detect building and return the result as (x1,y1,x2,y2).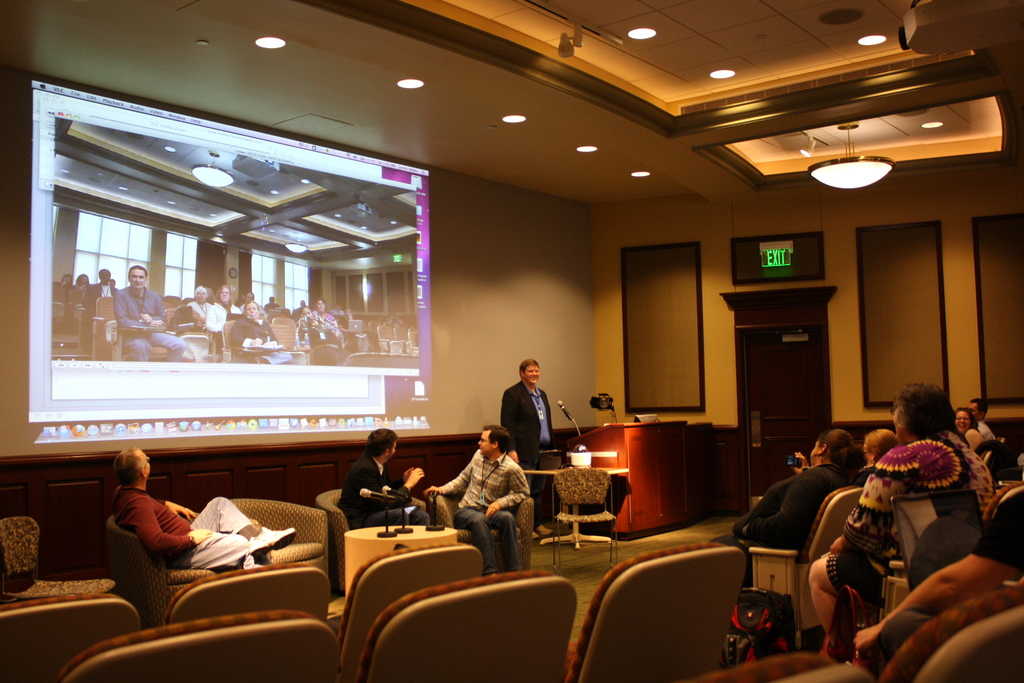
(0,0,1023,682).
